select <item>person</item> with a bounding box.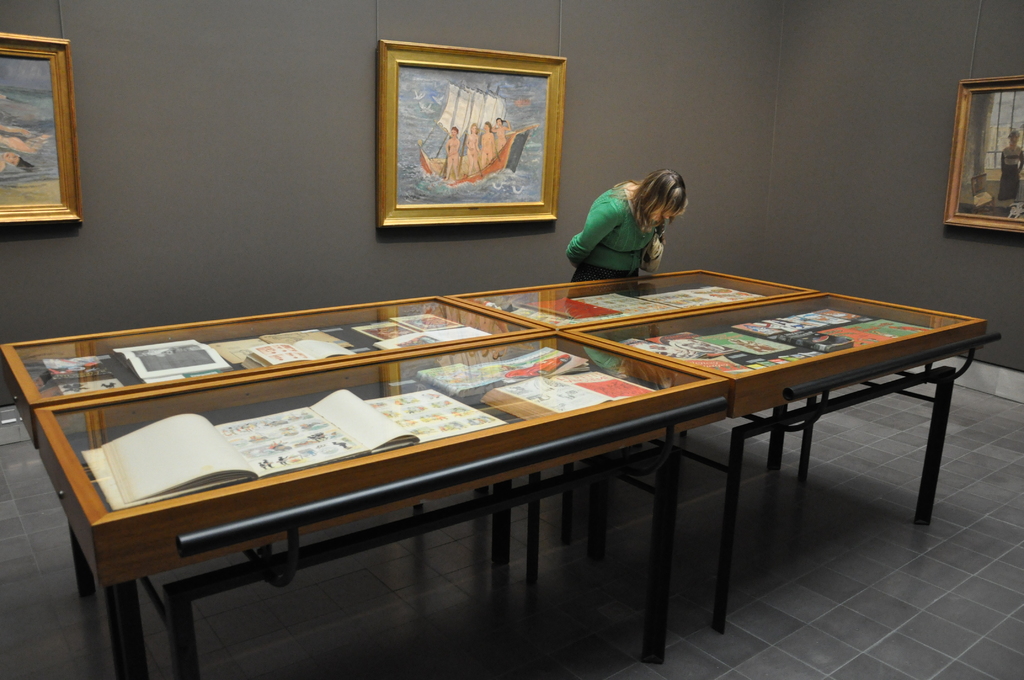
(left=467, top=123, right=480, bottom=178).
